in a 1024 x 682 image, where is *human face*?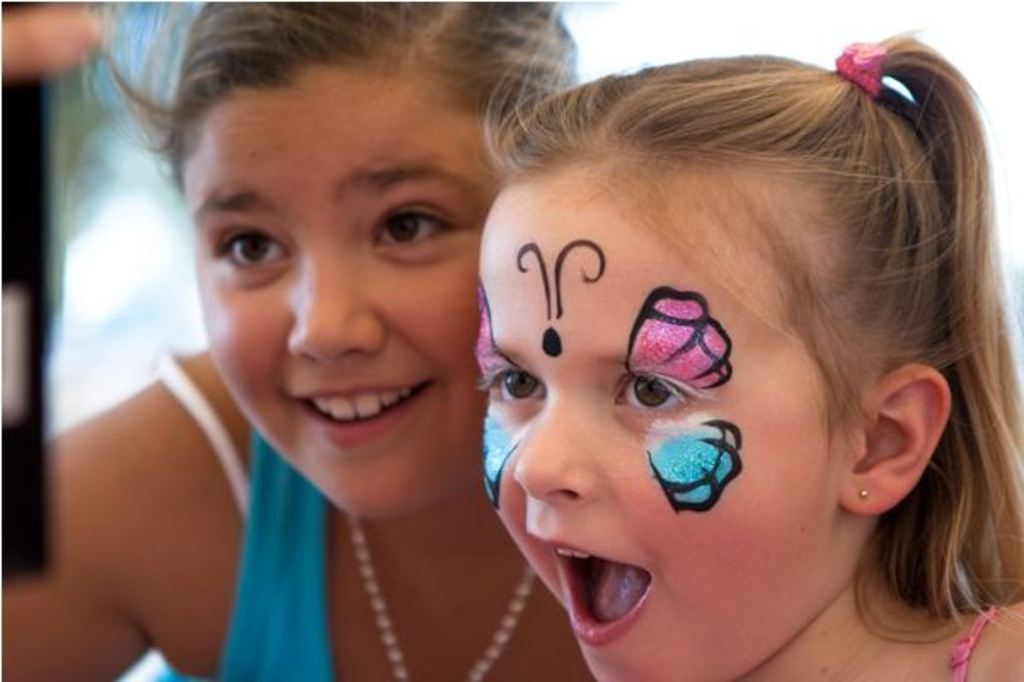
x1=181 y1=60 x2=504 y2=513.
